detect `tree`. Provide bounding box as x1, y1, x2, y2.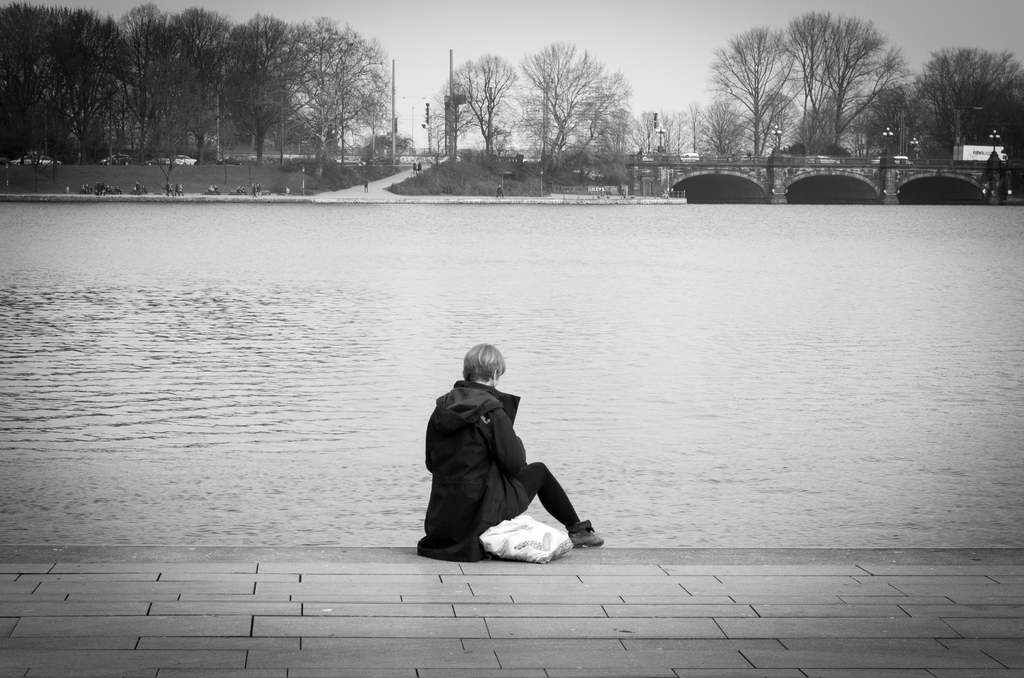
168, 7, 248, 158.
